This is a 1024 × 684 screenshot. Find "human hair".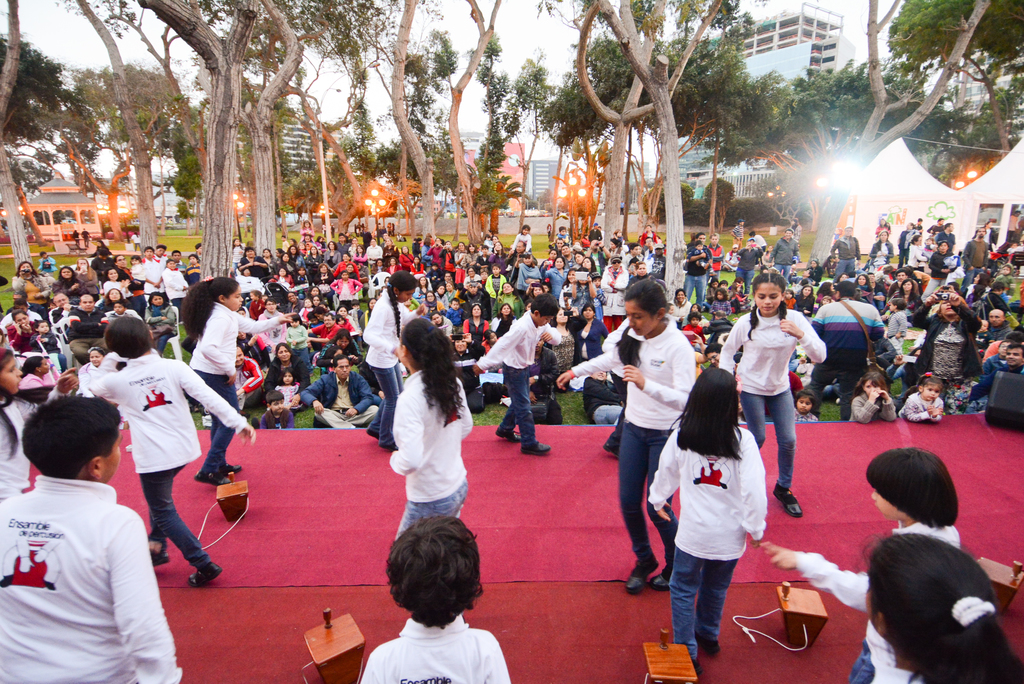
Bounding box: (left=742, top=269, right=785, bottom=336).
